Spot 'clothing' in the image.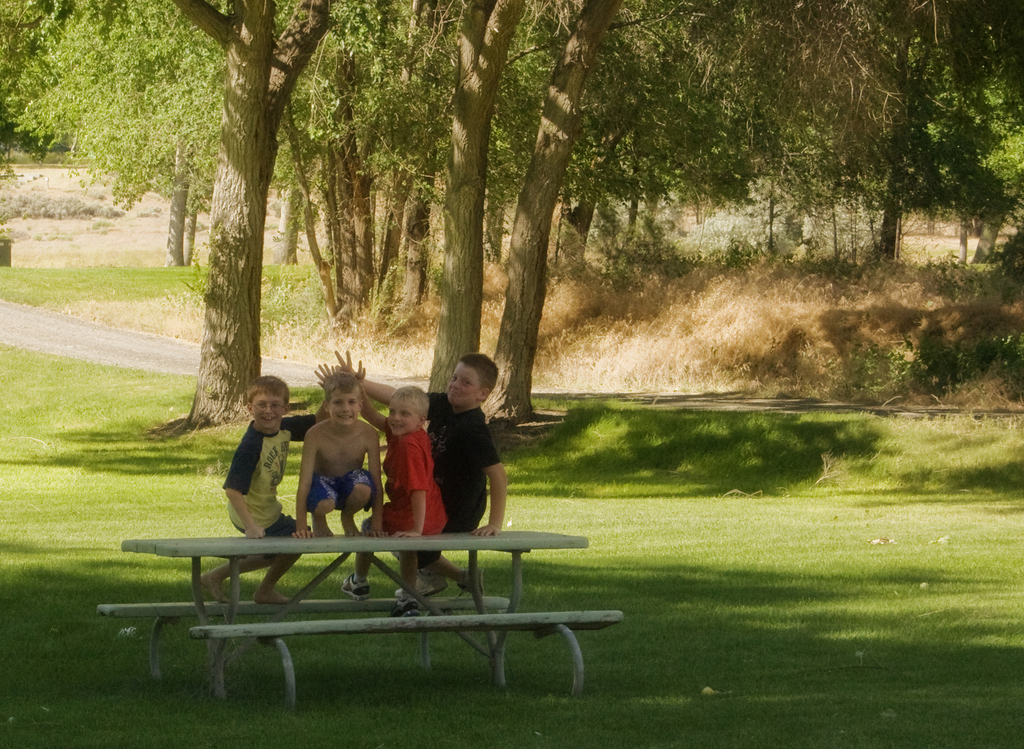
'clothing' found at 362 416 449 535.
